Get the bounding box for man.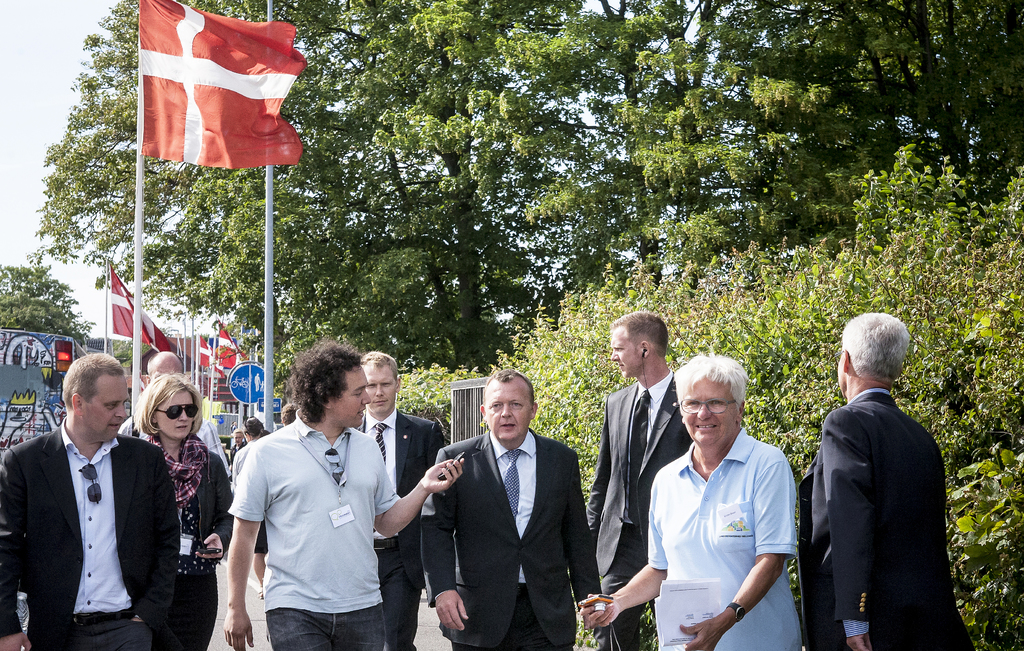
[x1=351, y1=354, x2=467, y2=650].
